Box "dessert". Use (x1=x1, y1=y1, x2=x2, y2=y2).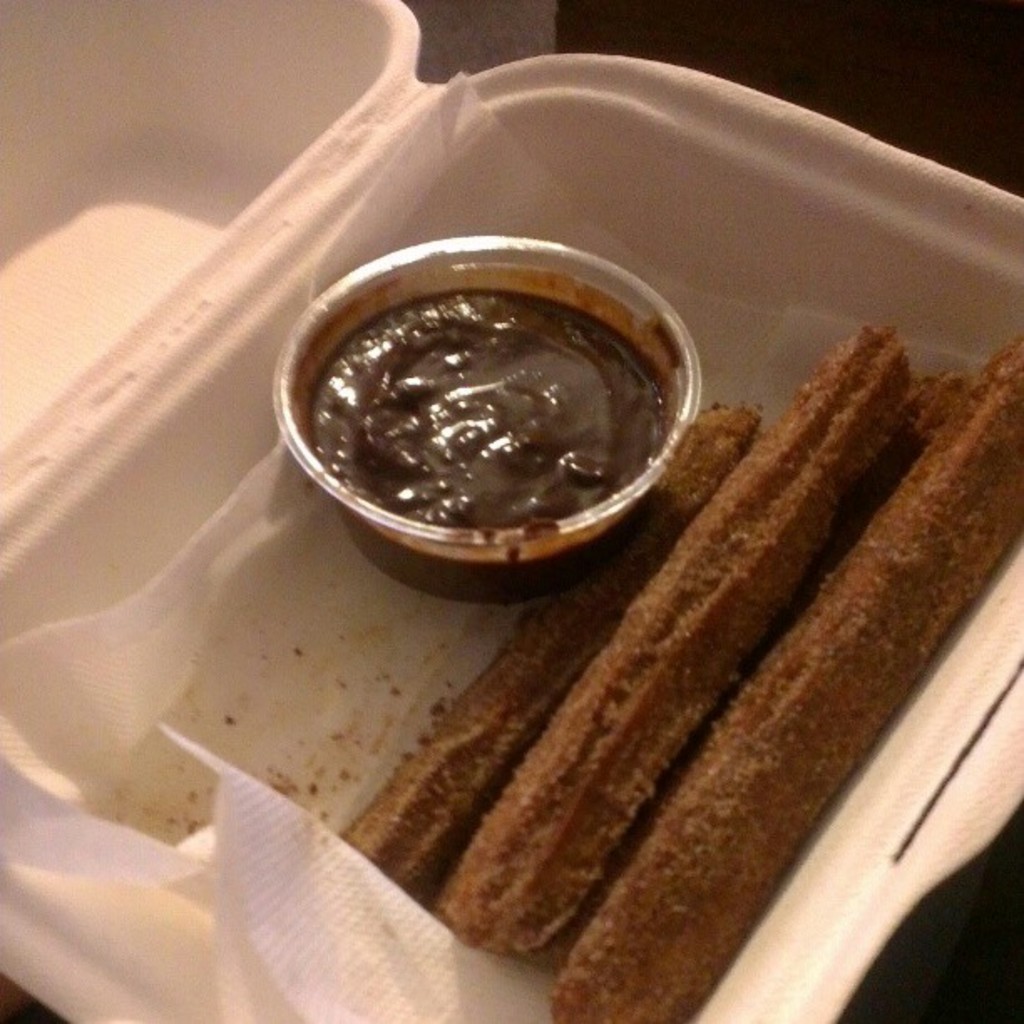
(x1=435, y1=325, x2=922, y2=947).
